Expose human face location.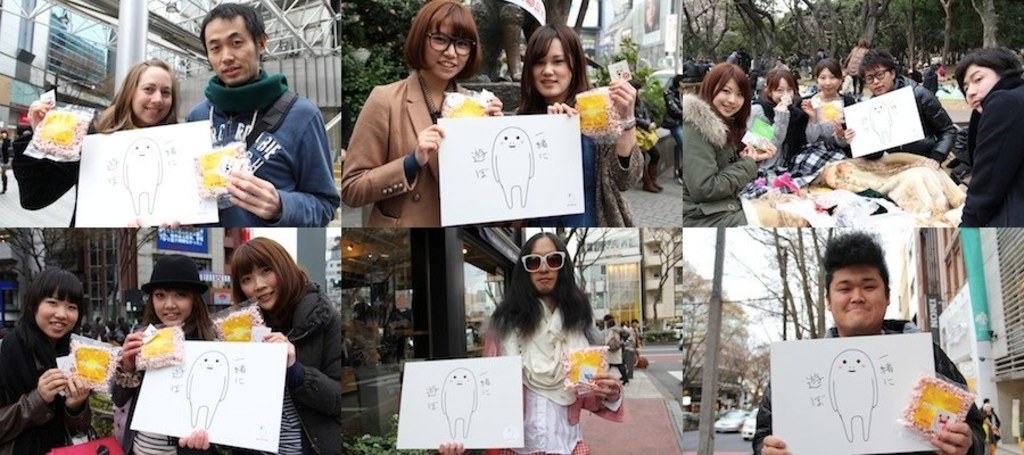
Exposed at {"x1": 963, "y1": 67, "x2": 1002, "y2": 115}.
